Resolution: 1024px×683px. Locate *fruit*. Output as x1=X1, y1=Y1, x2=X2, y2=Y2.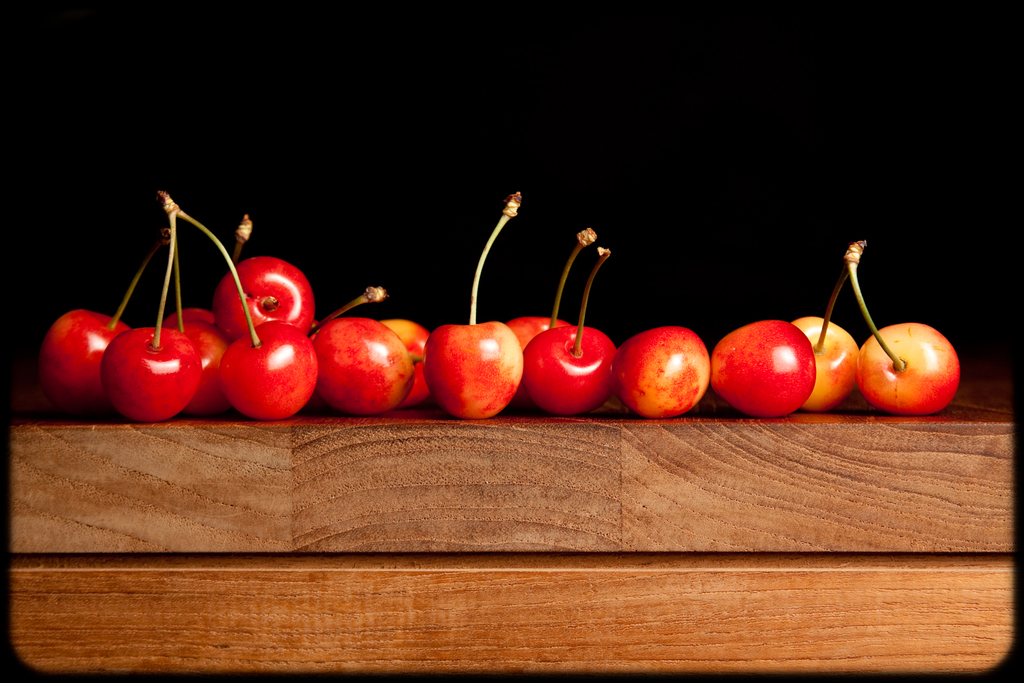
x1=216, y1=323, x2=321, y2=419.
